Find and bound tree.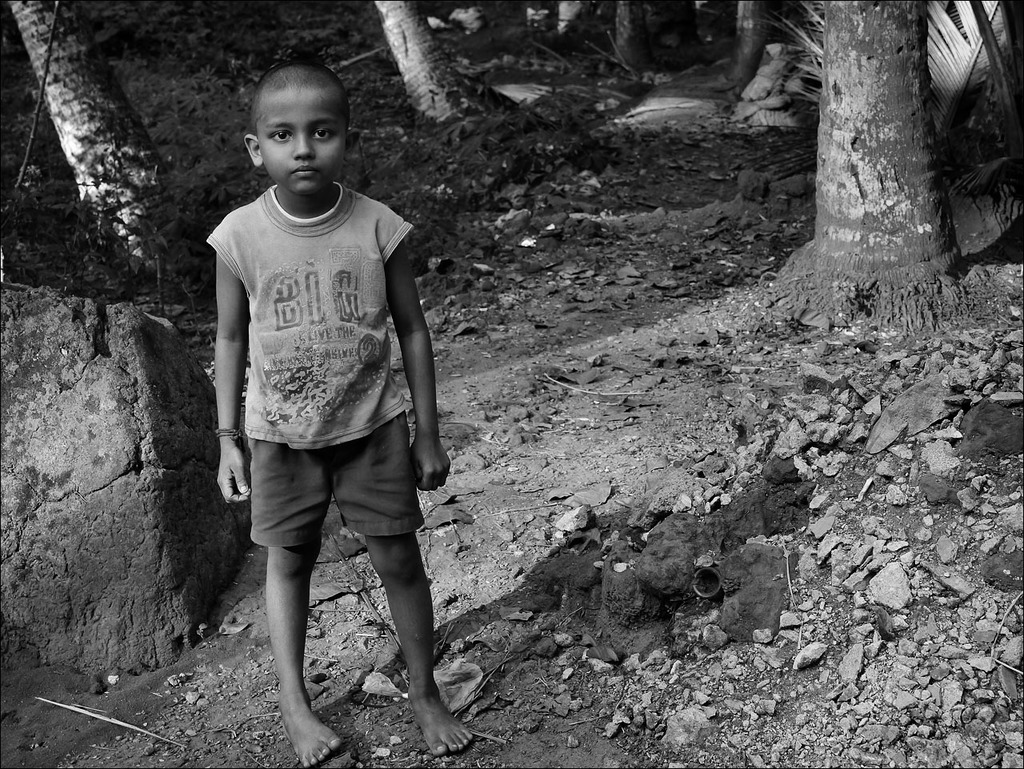
Bound: l=349, t=0, r=493, b=133.
